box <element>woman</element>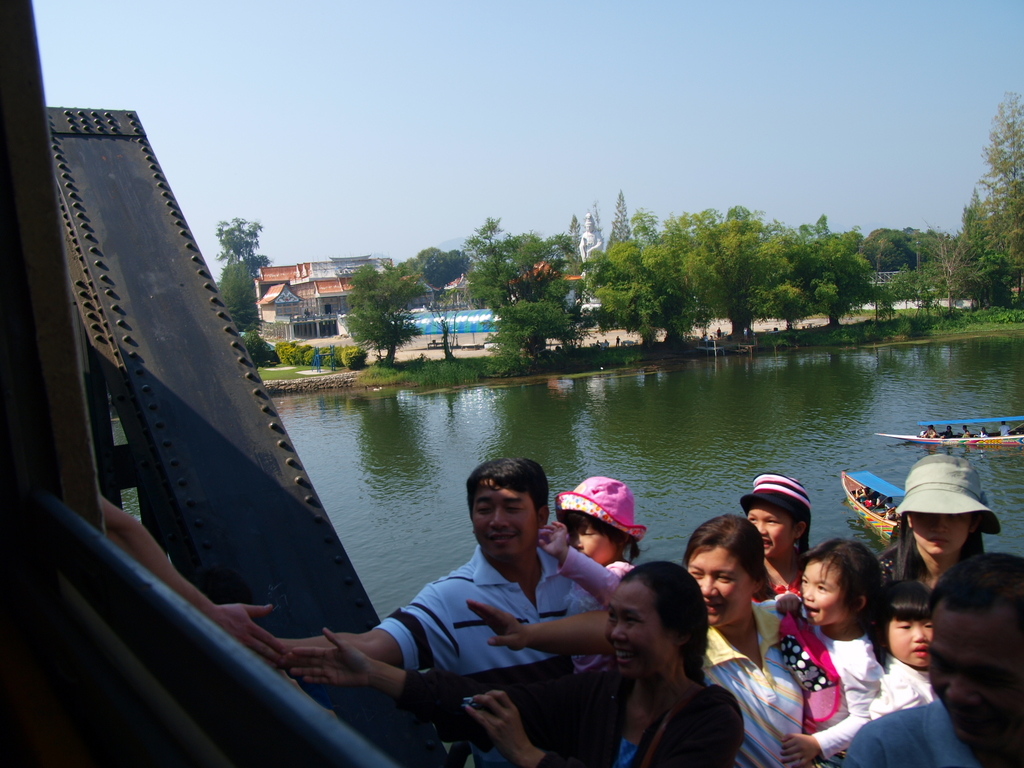
rect(297, 559, 740, 767)
